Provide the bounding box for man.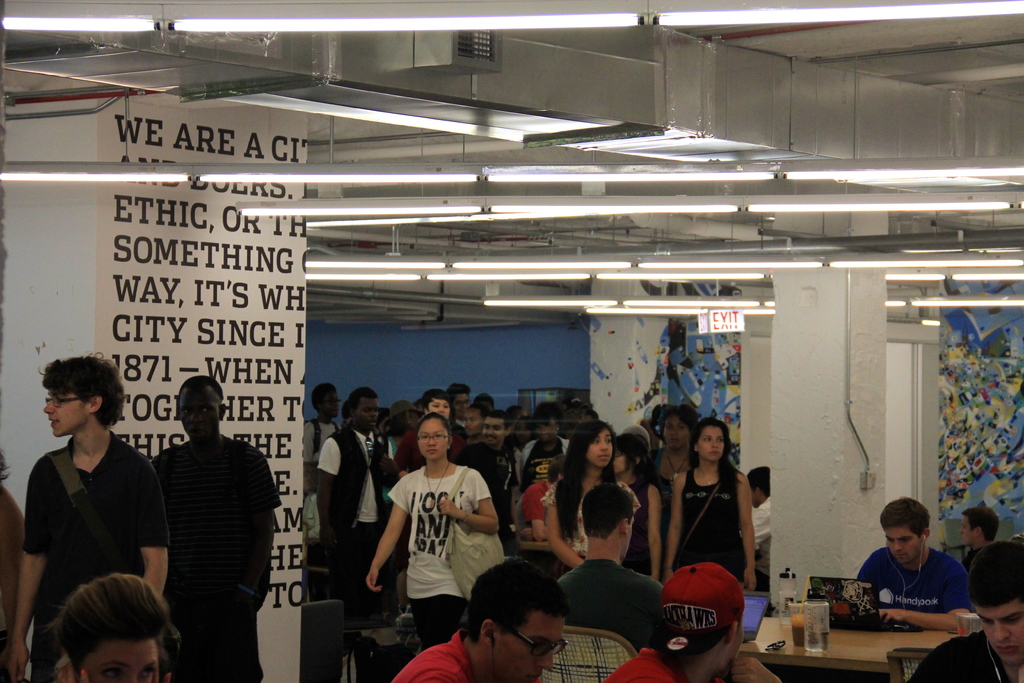
box=[596, 561, 780, 682].
